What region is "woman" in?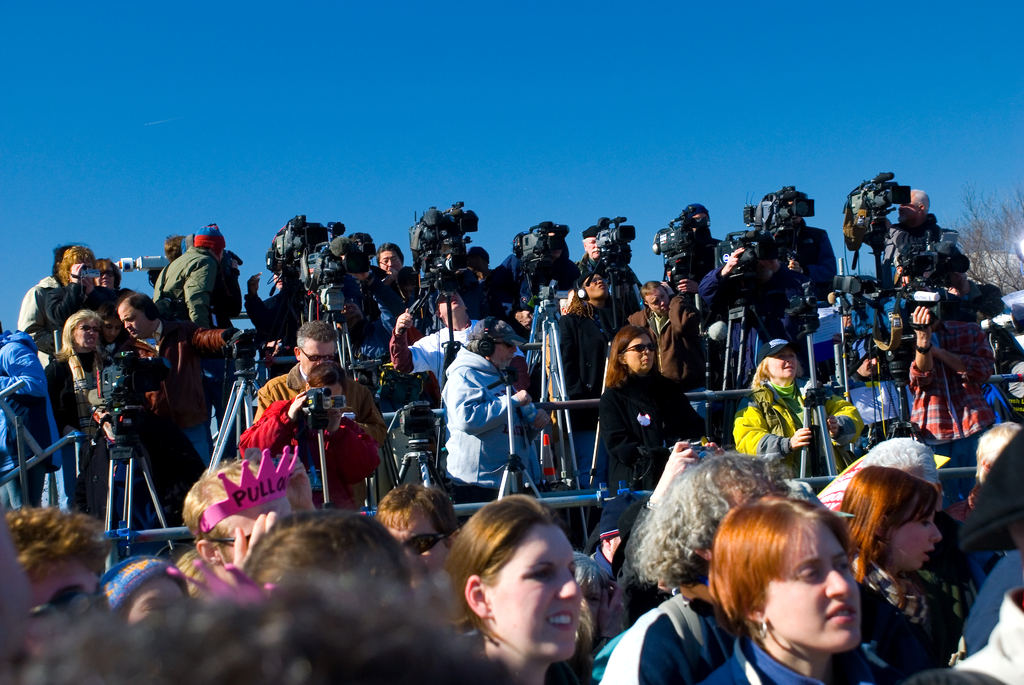
31,246,125,375.
